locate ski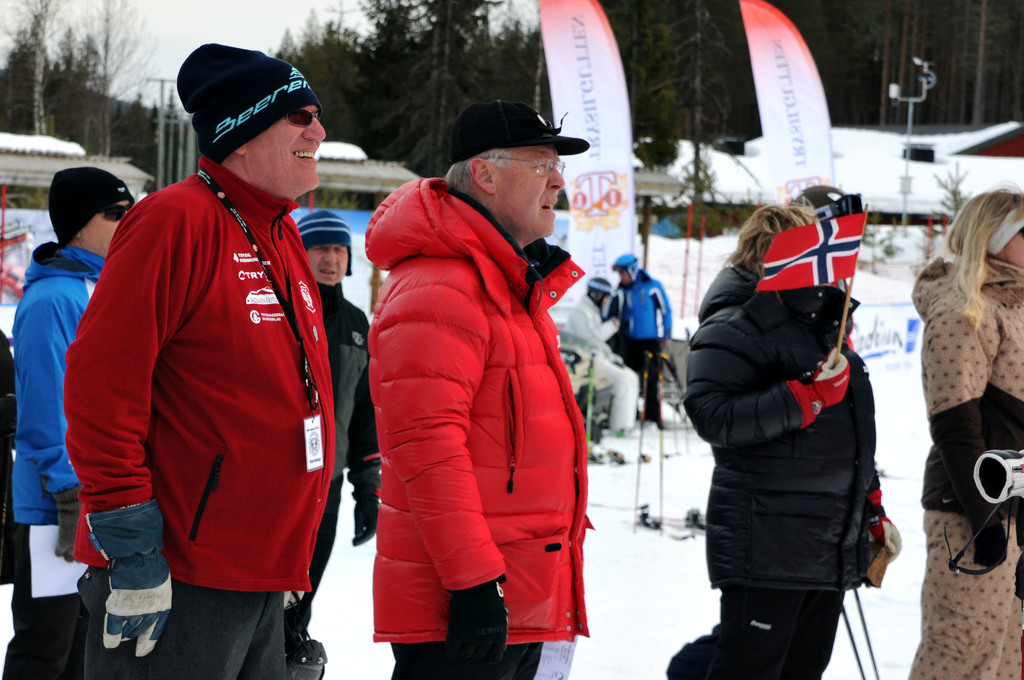
box(738, 0, 842, 207)
